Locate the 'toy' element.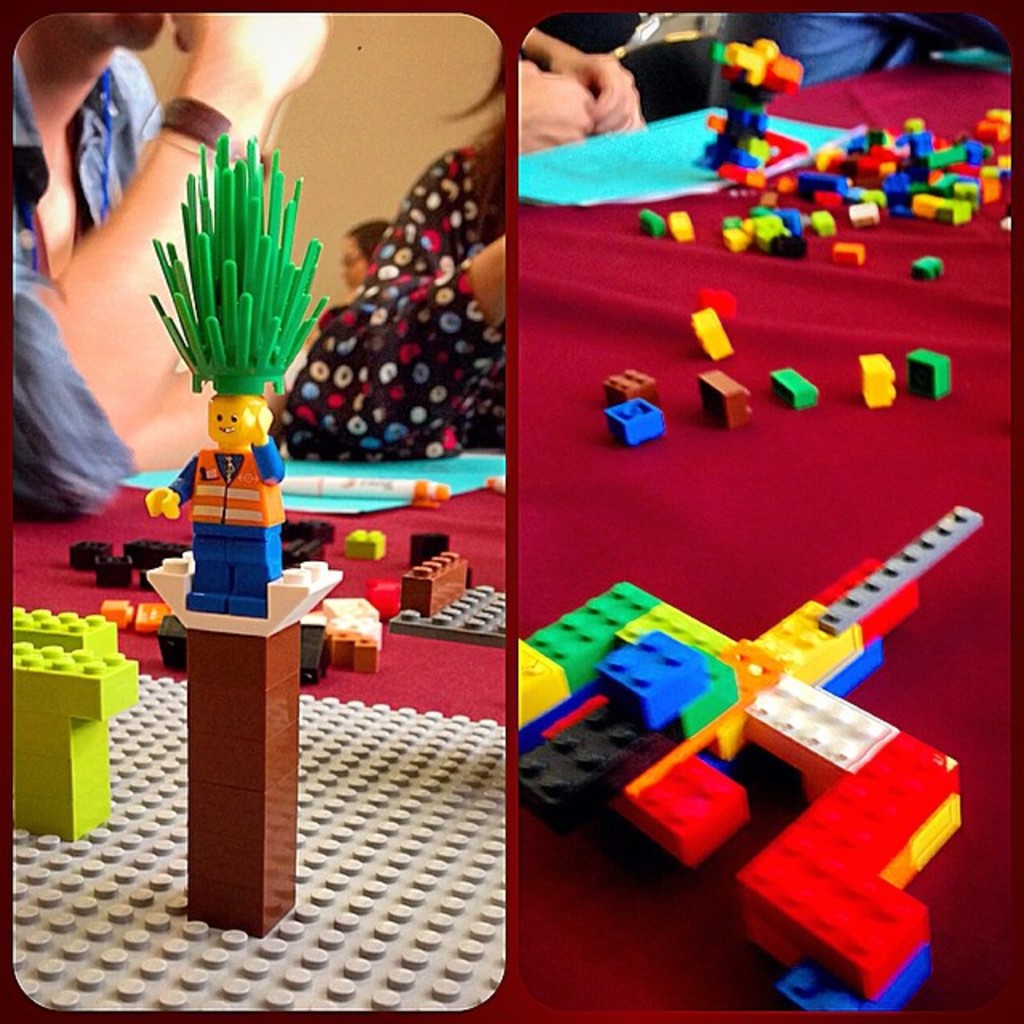
Element bbox: [685,368,746,430].
